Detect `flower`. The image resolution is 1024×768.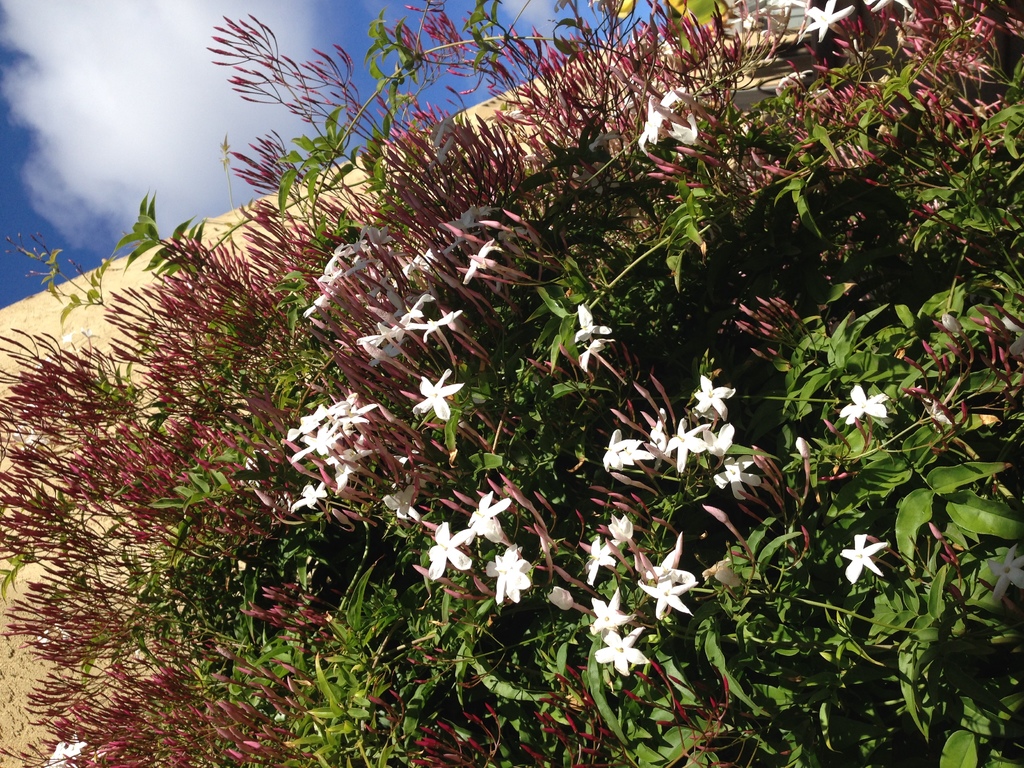
{"x1": 840, "y1": 534, "x2": 889, "y2": 589}.
